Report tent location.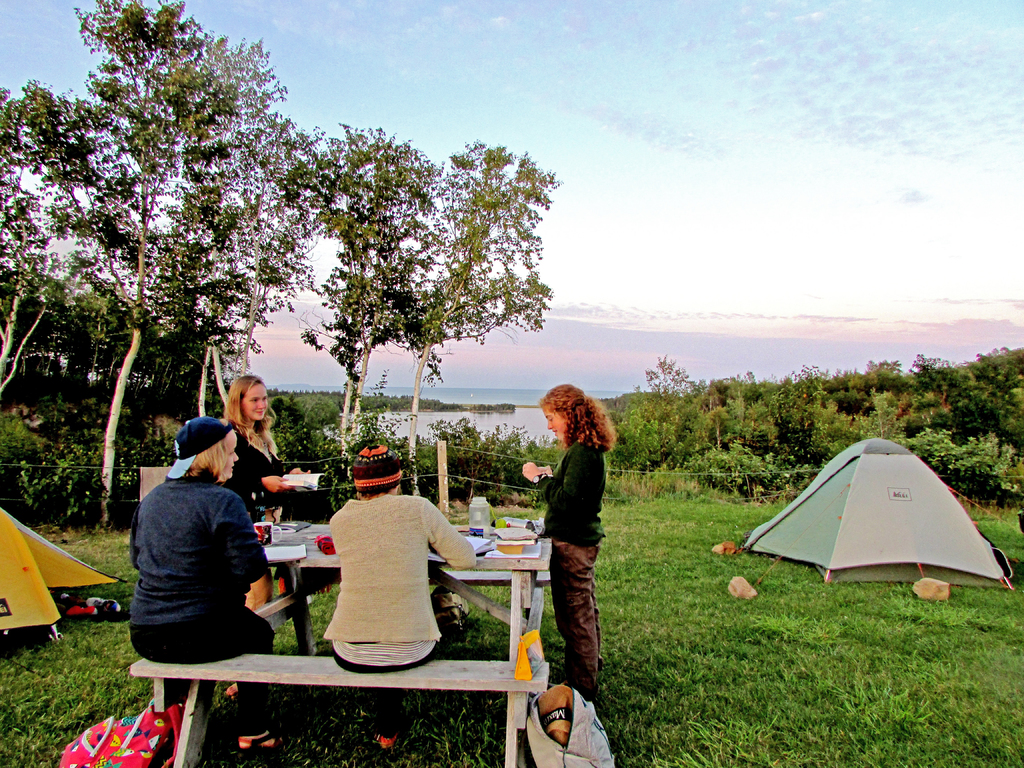
Report: box=[0, 500, 128, 650].
